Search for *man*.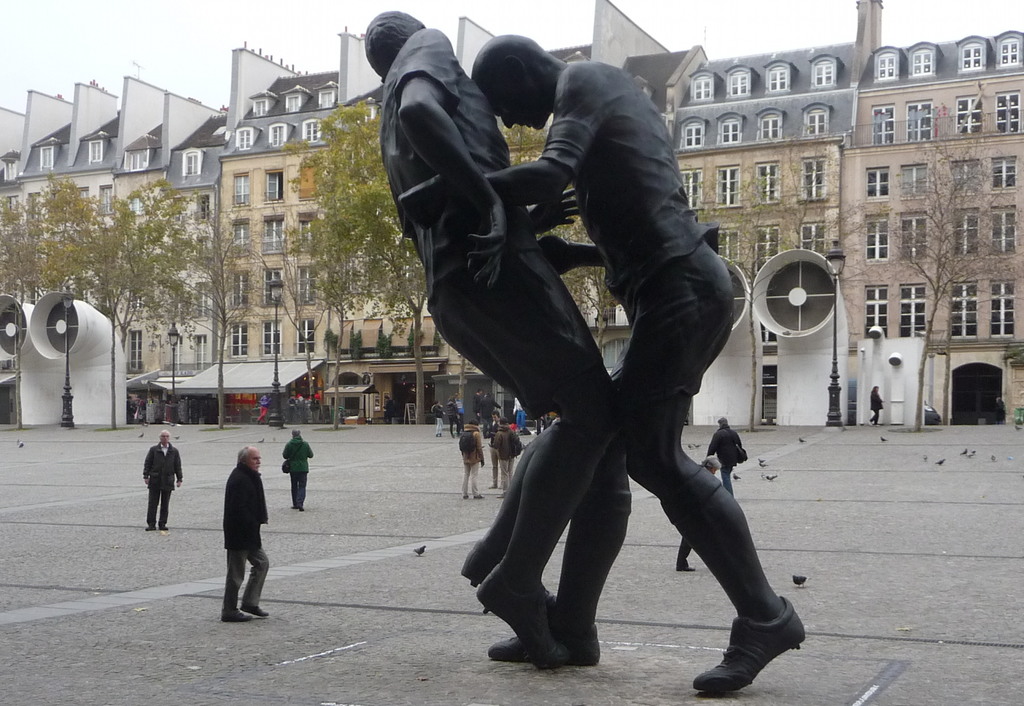
Found at (362, 9, 620, 671).
